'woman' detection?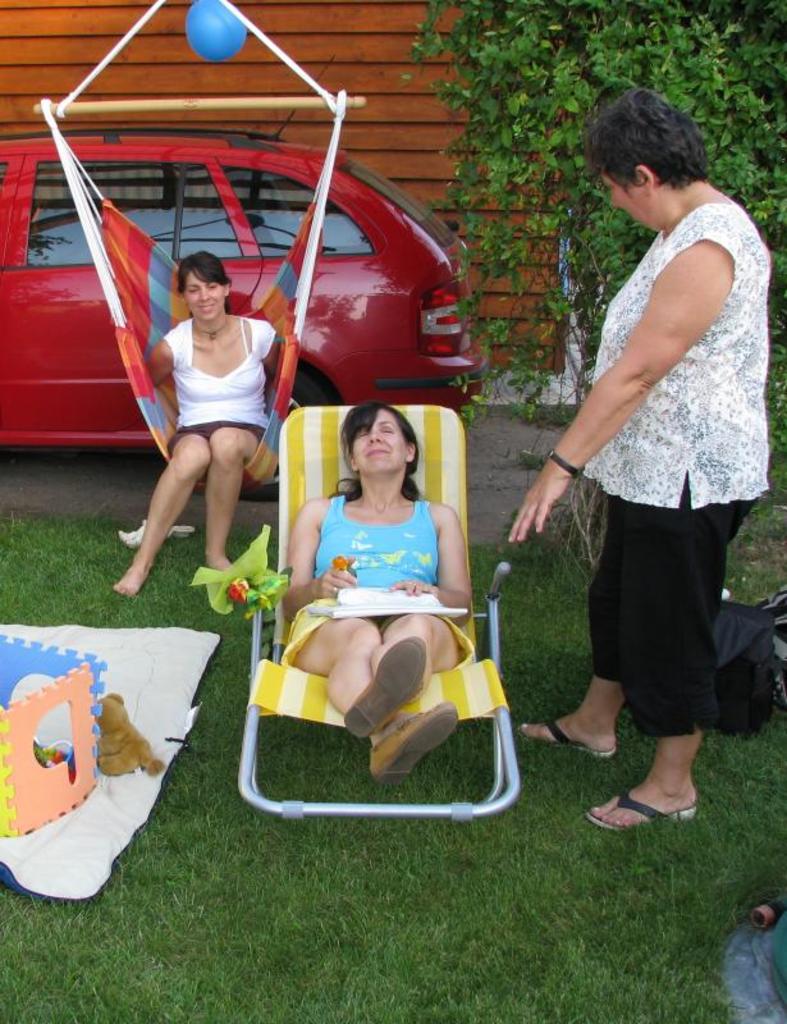
{"left": 283, "top": 401, "right": 477, "bottom": 785}
